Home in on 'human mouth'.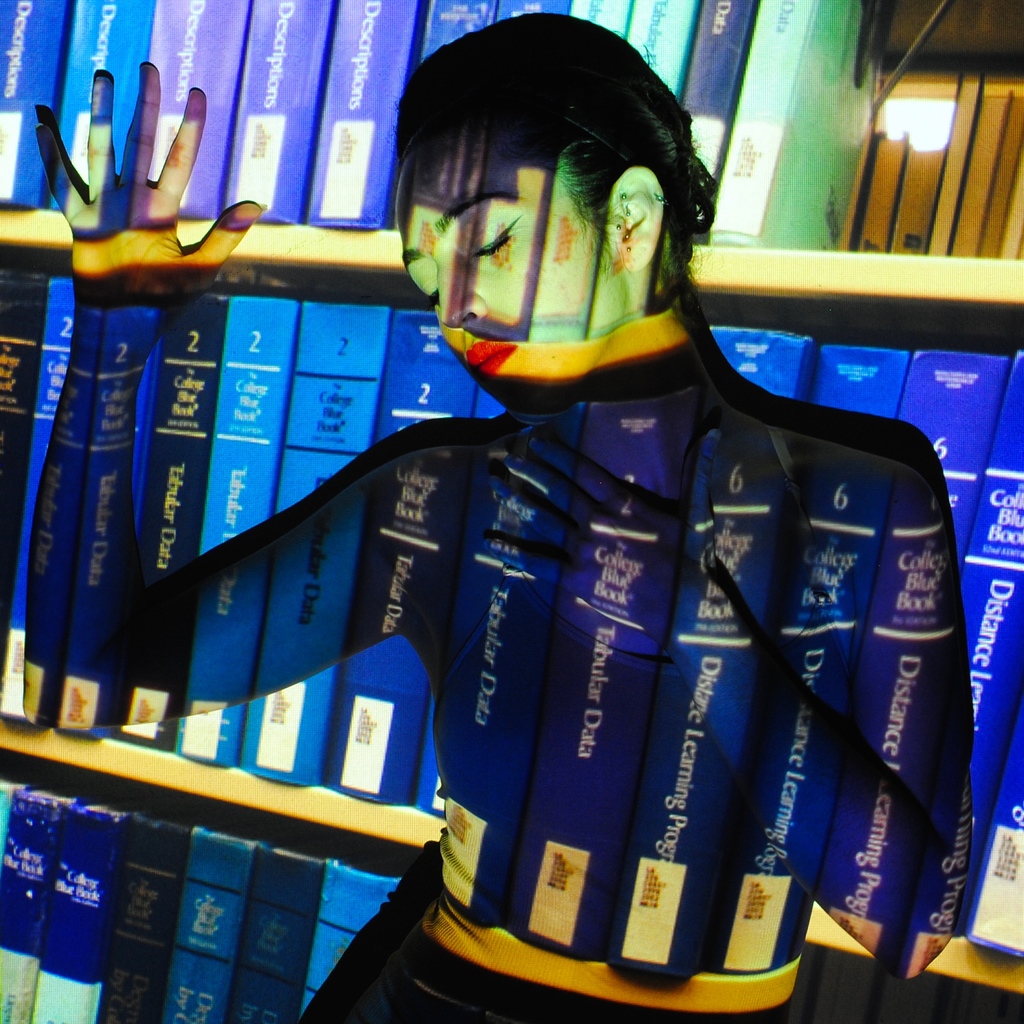
Homed in at <region>466, 339, 518, 380</region>.
